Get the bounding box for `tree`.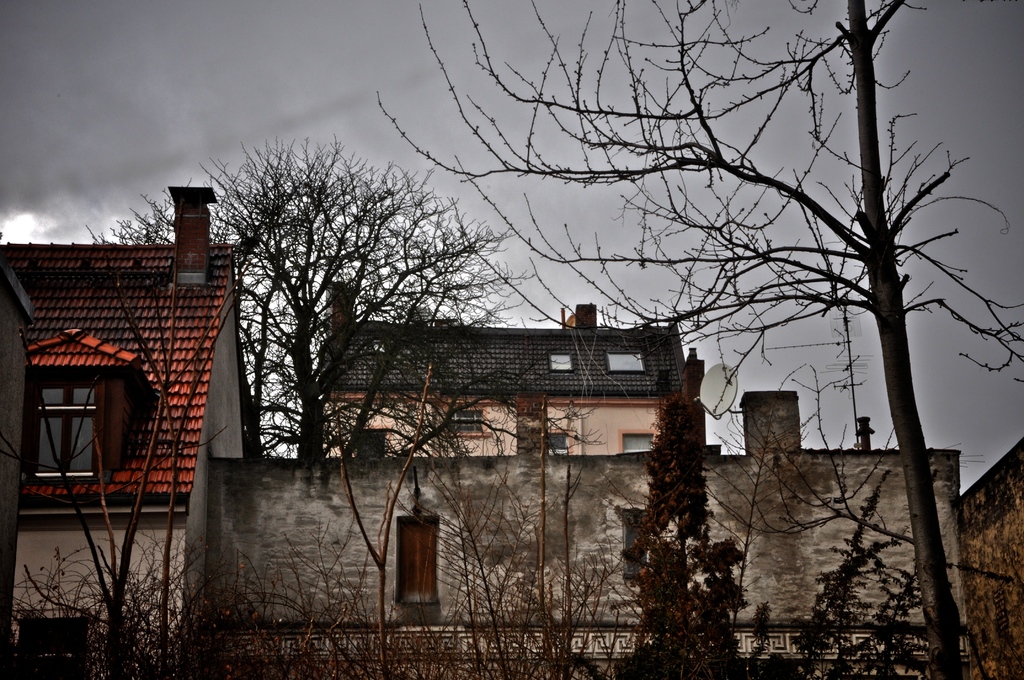
84 127 588 462.
